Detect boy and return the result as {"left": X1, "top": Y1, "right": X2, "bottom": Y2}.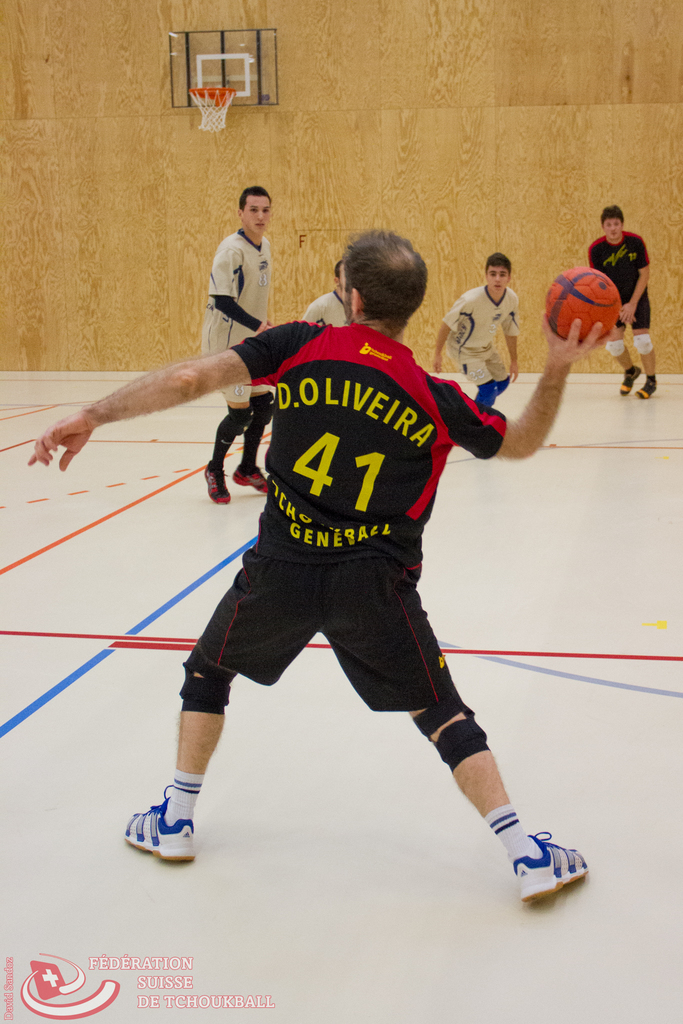
{"left": 298, "top": 256, "right": 350, "bottom": 328}.
